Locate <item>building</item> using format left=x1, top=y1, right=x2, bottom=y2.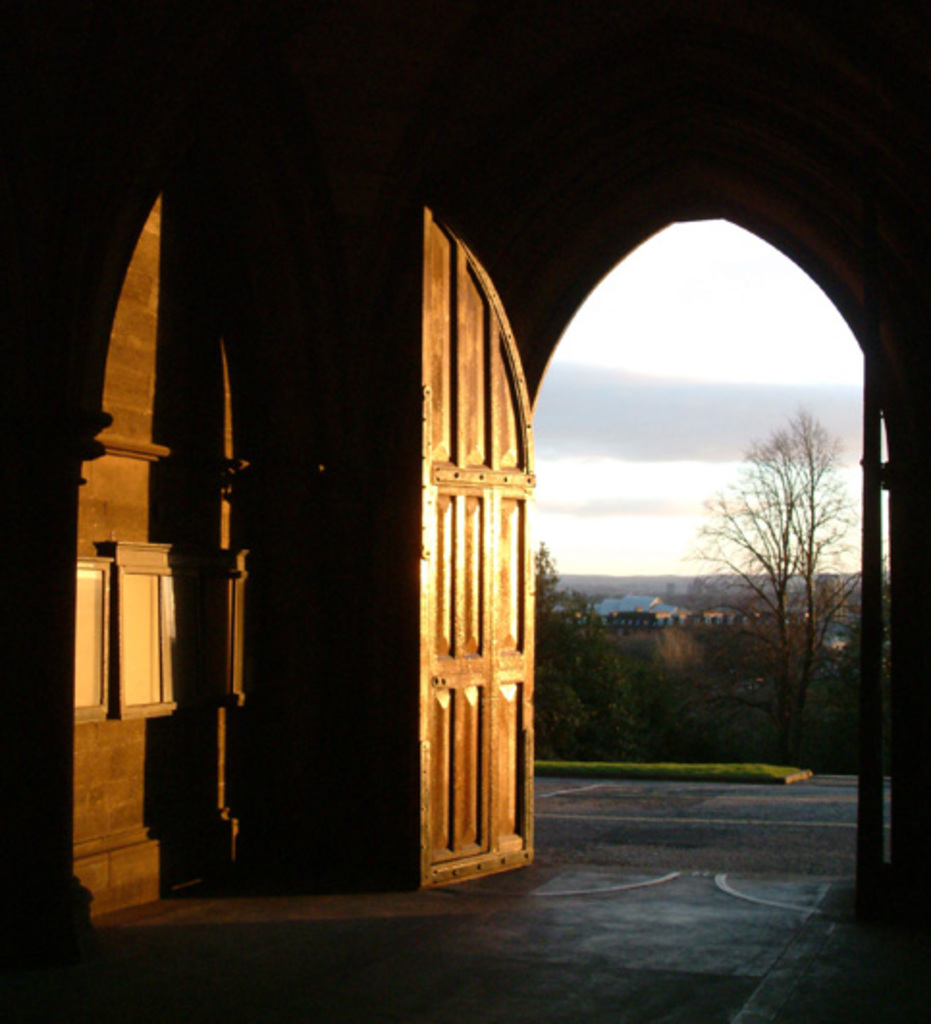
left=808, top=621, right=862, bottom=652.
